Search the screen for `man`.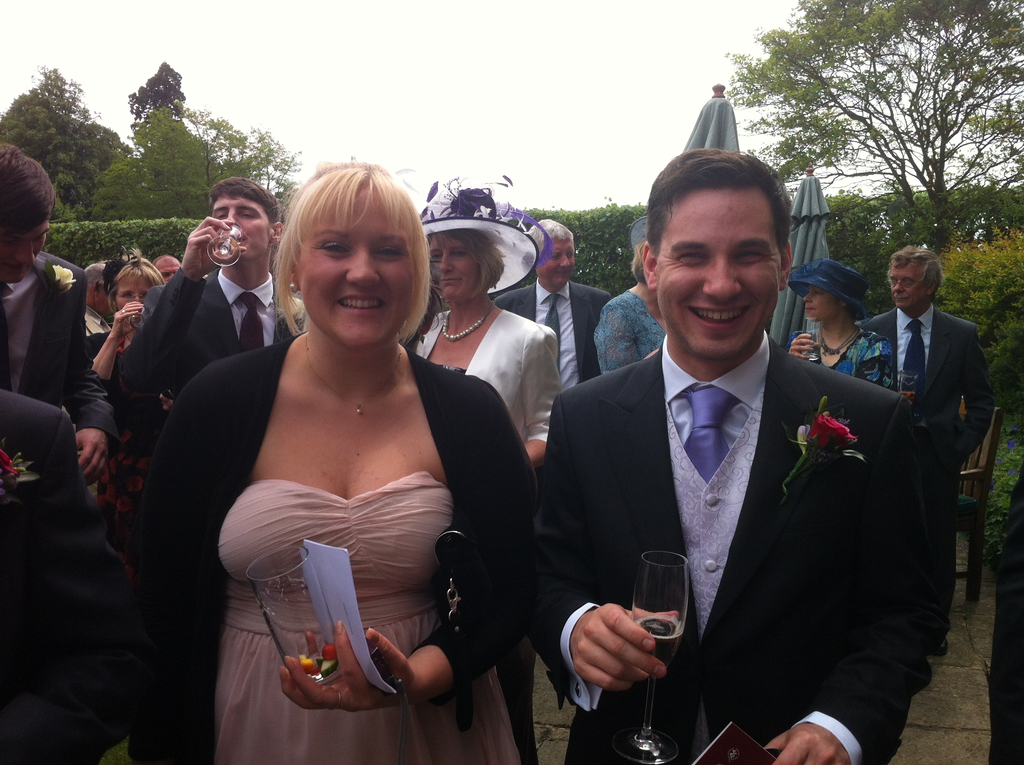
Found at {"left": 0, "top": 140, "right": 116, "bottom": 488}.
